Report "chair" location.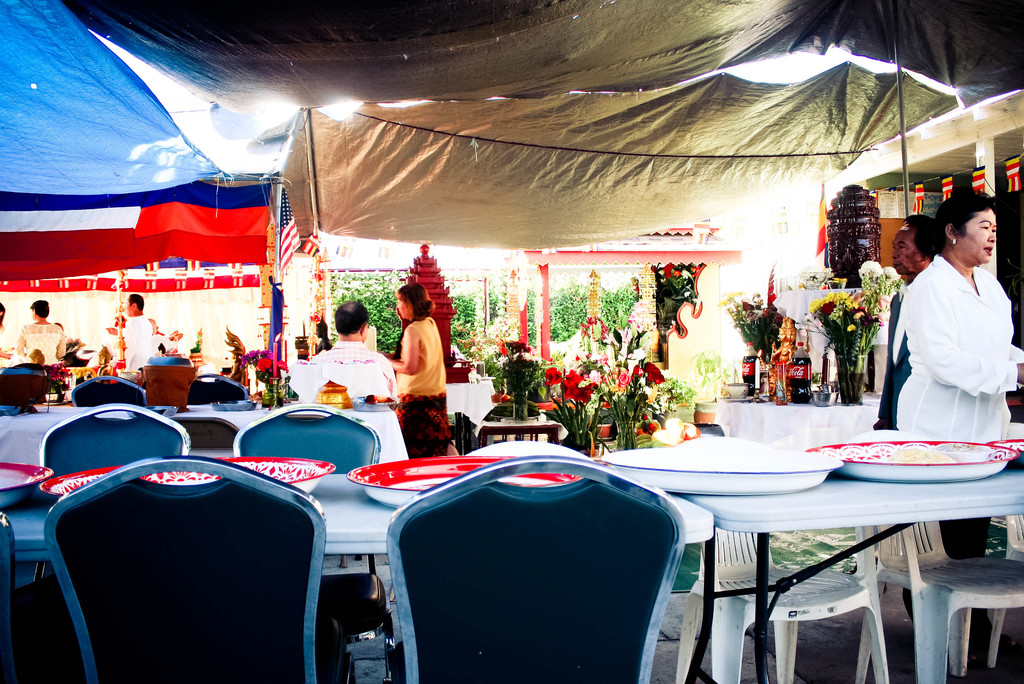
Report: [left=846, top=430, right=1023, bottom=683].
